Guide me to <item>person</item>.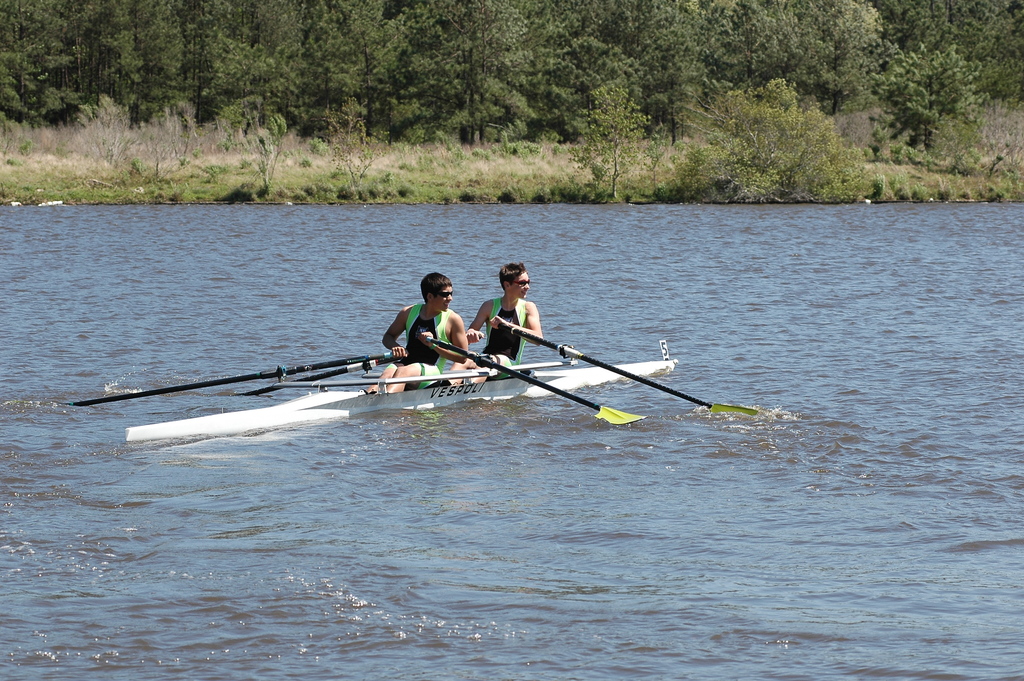
Guidance: 454,259,546,387.
